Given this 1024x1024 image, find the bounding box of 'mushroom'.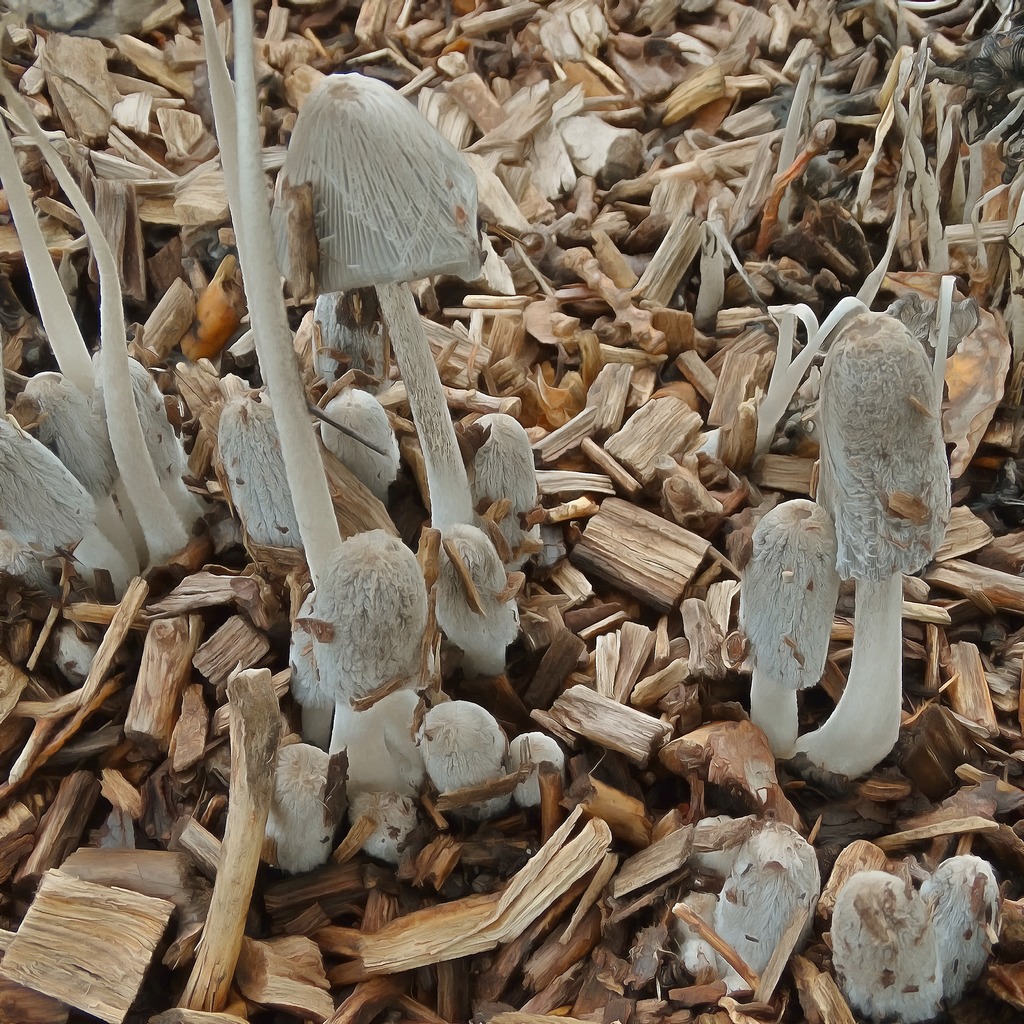
crop(431, 526, 520, 666).
